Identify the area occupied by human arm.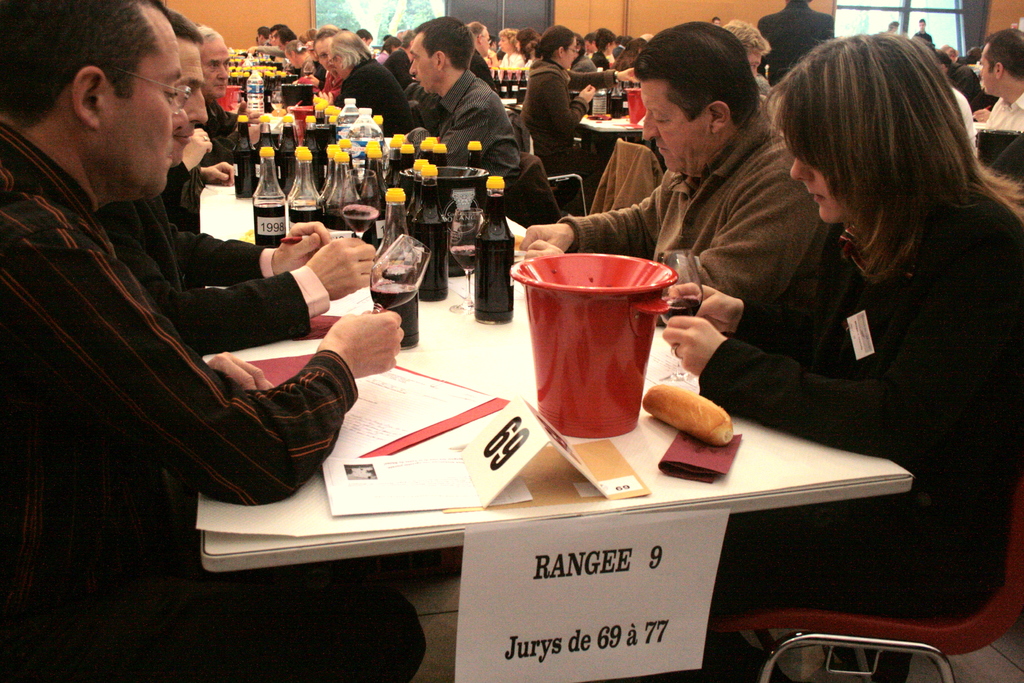
Area: left=541, top=74, right=598, bottom=143.
